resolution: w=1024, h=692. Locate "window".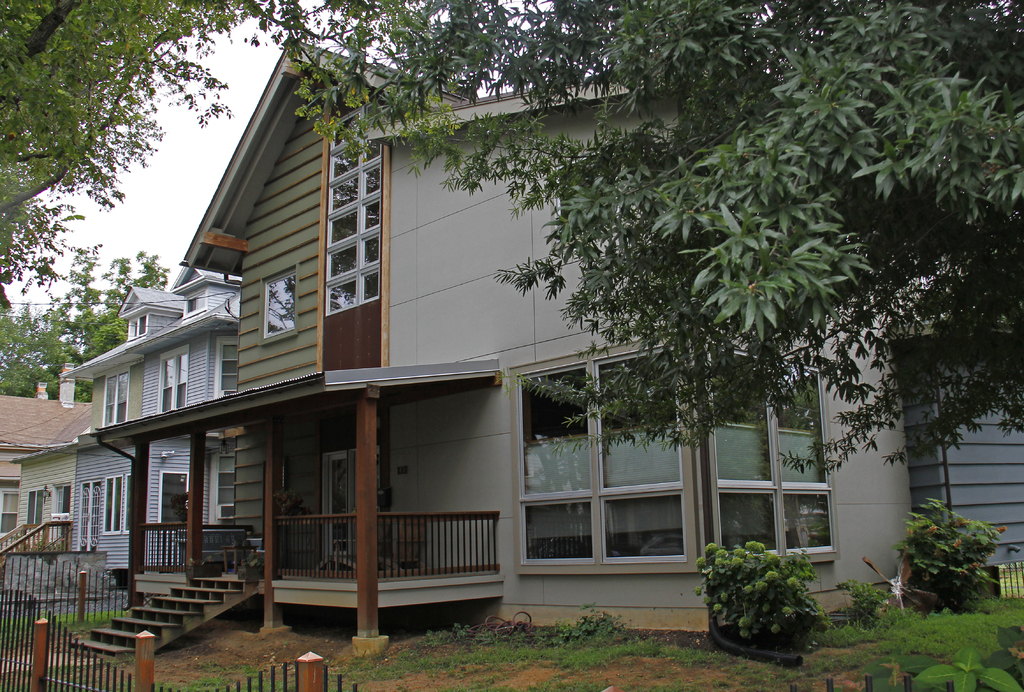
l=213, t=346, r=239, b=392.
